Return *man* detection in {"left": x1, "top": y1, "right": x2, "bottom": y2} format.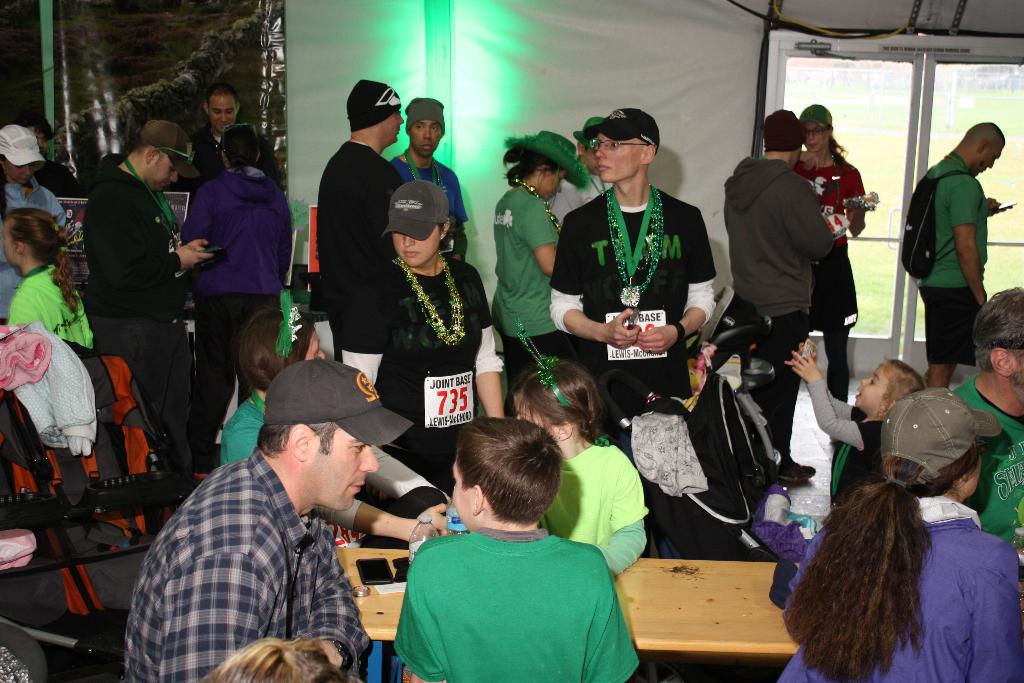
{"left": 897, "top": 120, "right": 1009, "bottom": 395}.
